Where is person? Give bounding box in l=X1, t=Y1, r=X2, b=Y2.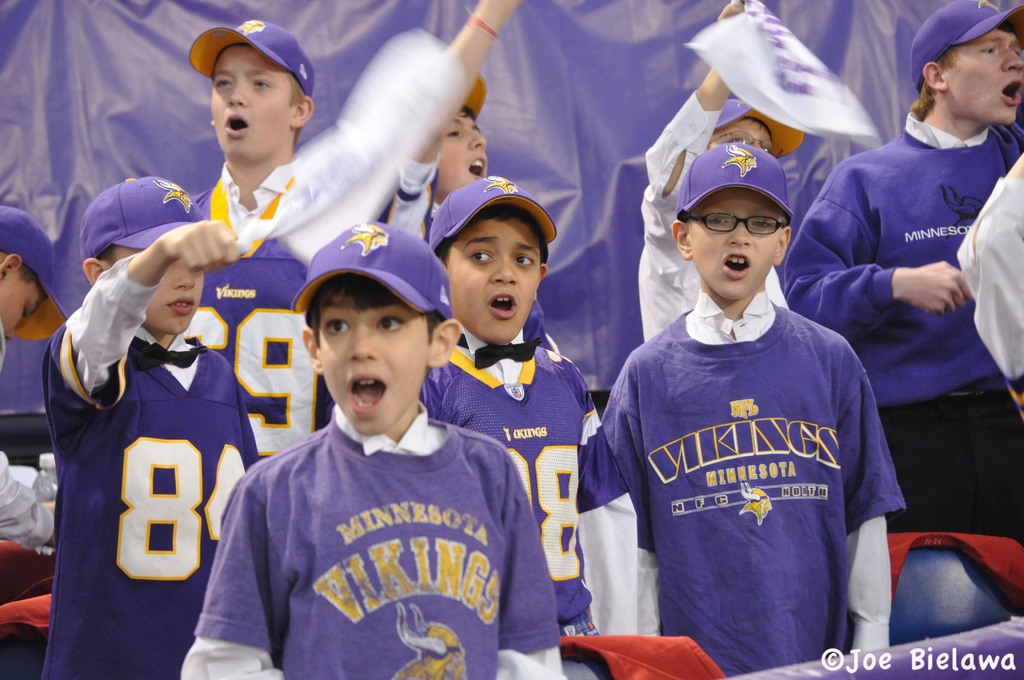
l=51, t=170, r=268, b=679.
